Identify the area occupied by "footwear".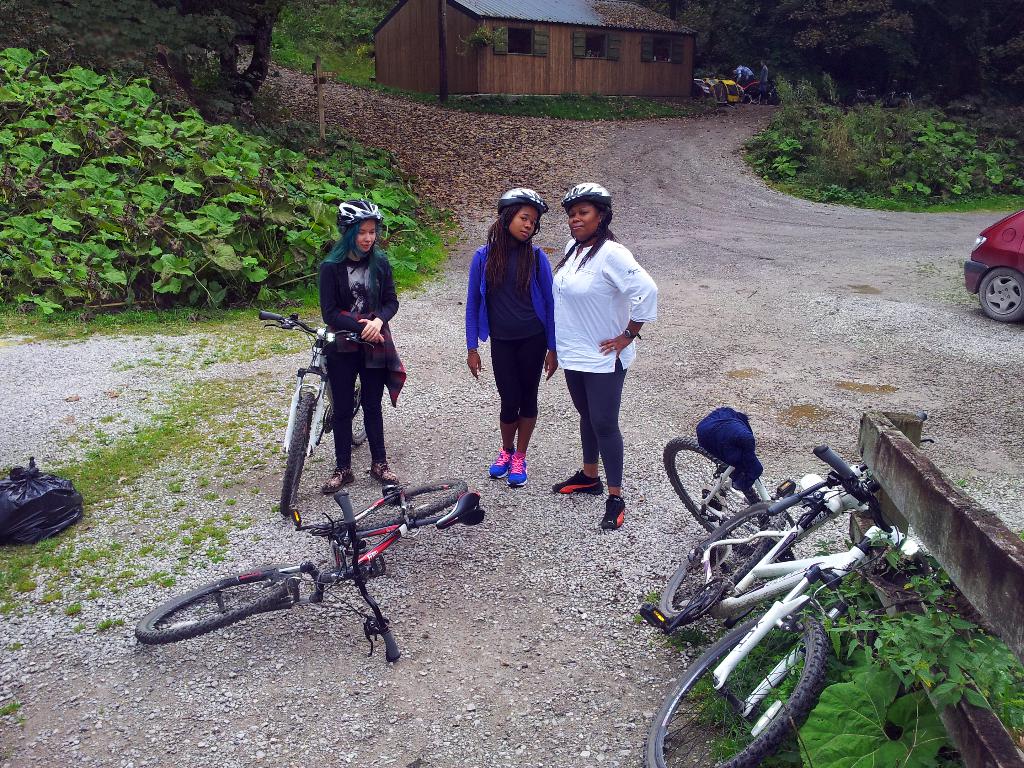
Area: [371,461,401,488].
